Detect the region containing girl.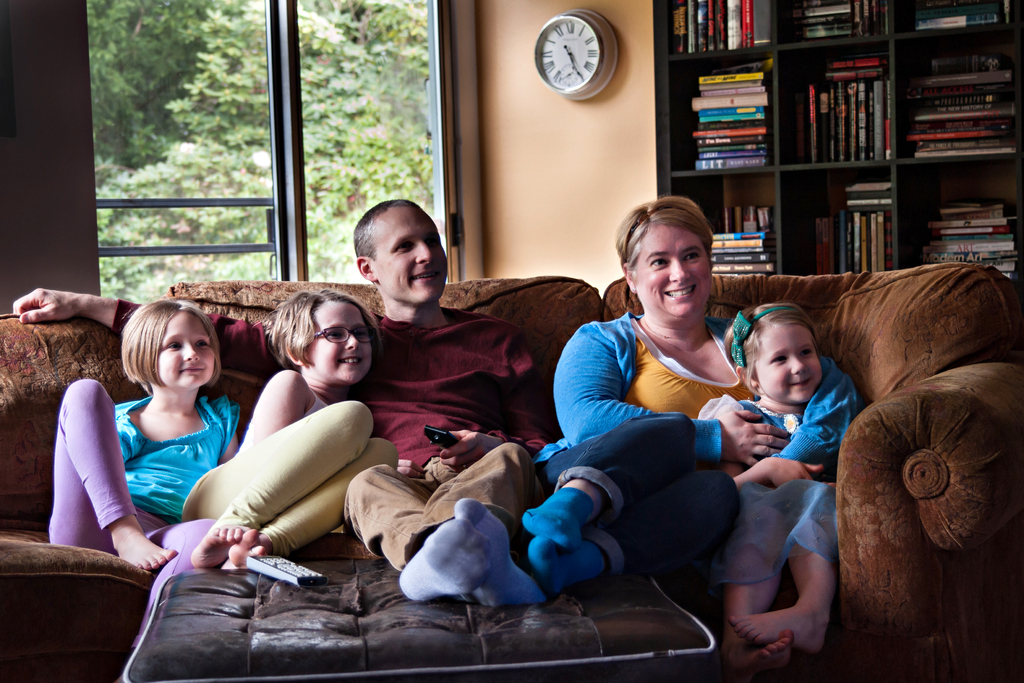
<region>178, 286, 428, 570</region>.
